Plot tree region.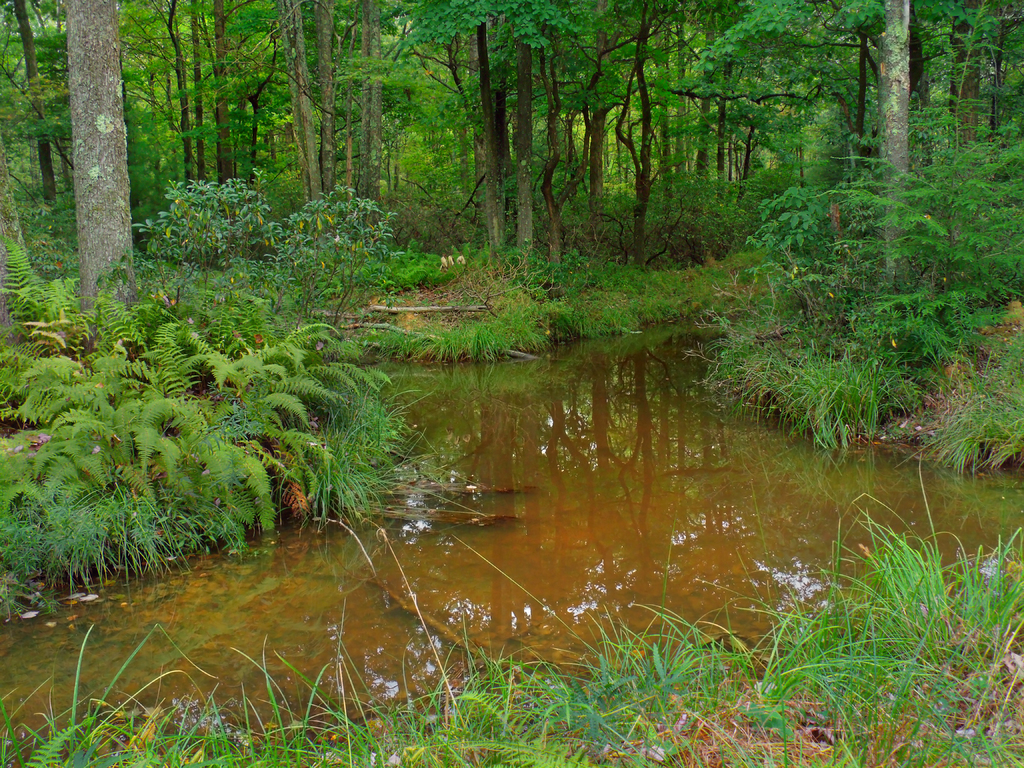
Plotted at 931, 0, 993, 333.
